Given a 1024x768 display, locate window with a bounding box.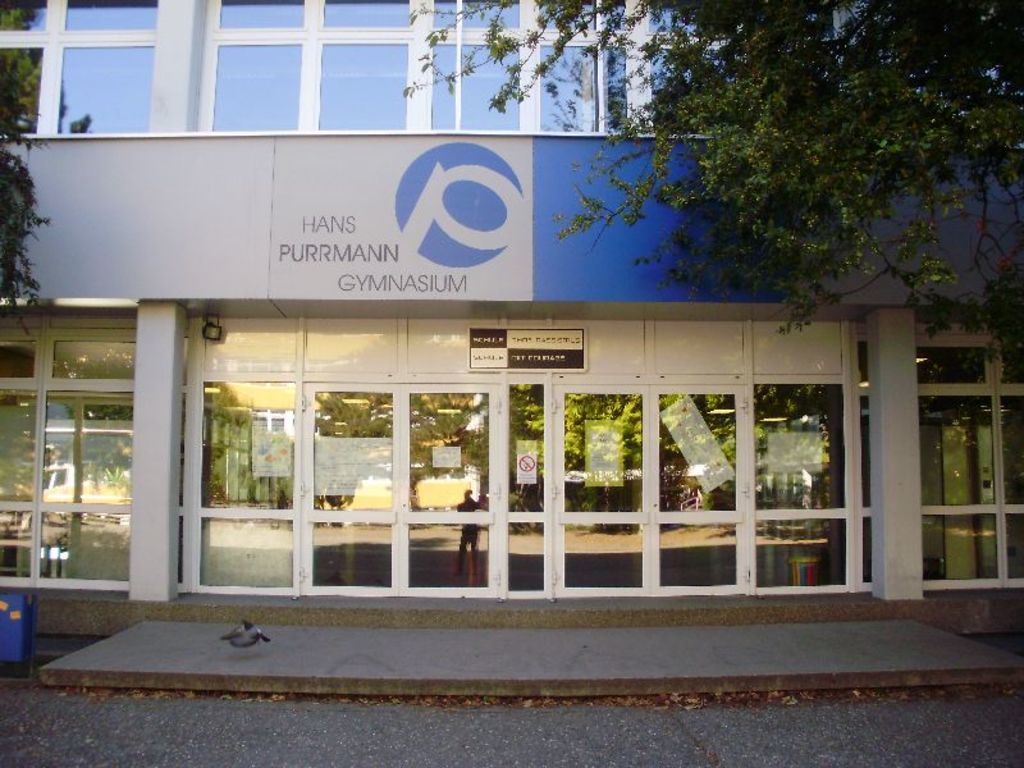
Located: <bbox>196, 378, 297, 594</bbox>.
